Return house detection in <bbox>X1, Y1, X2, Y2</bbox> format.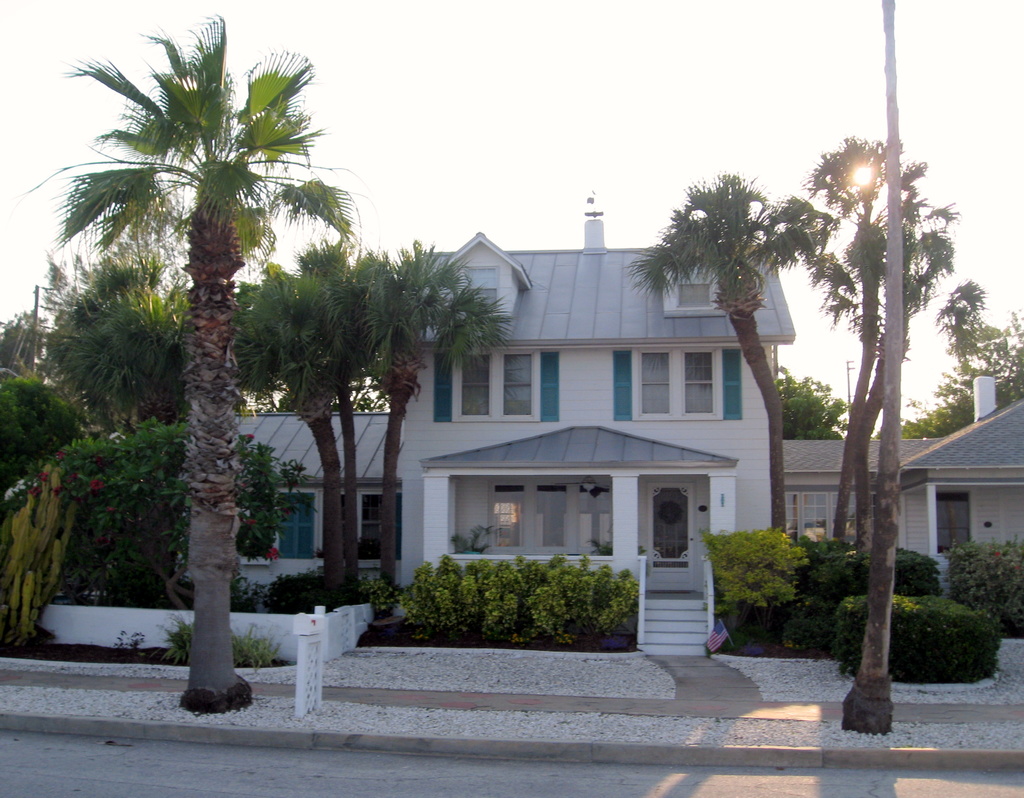
<bbox>895, 373, 1023, 582</bbox>.
